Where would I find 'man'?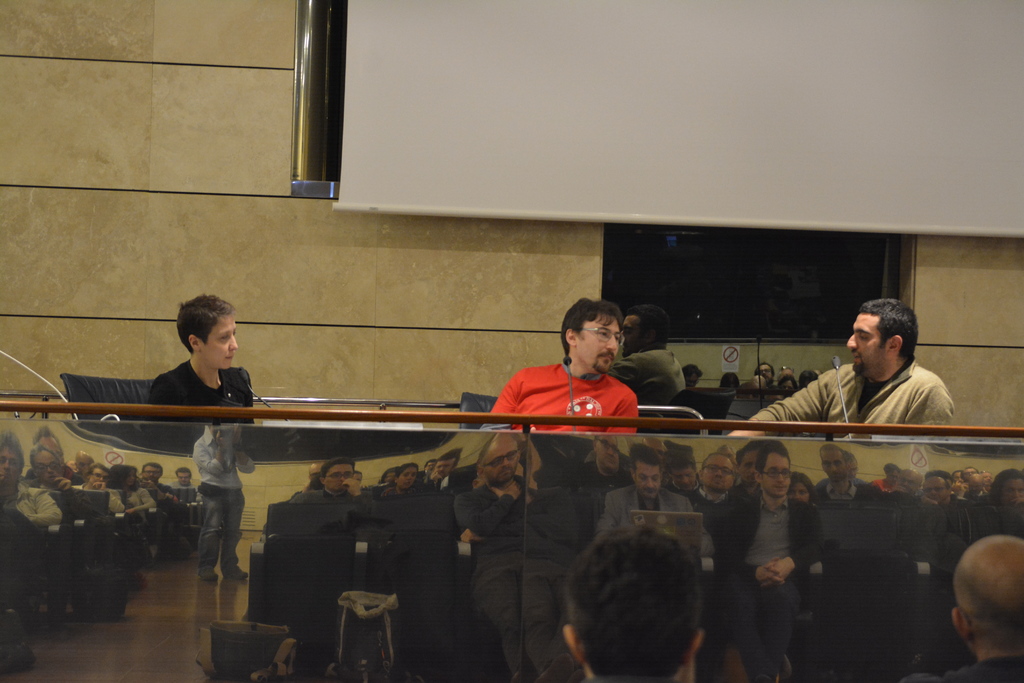
At x1=681 y1=364 x2=700 y2=385.
